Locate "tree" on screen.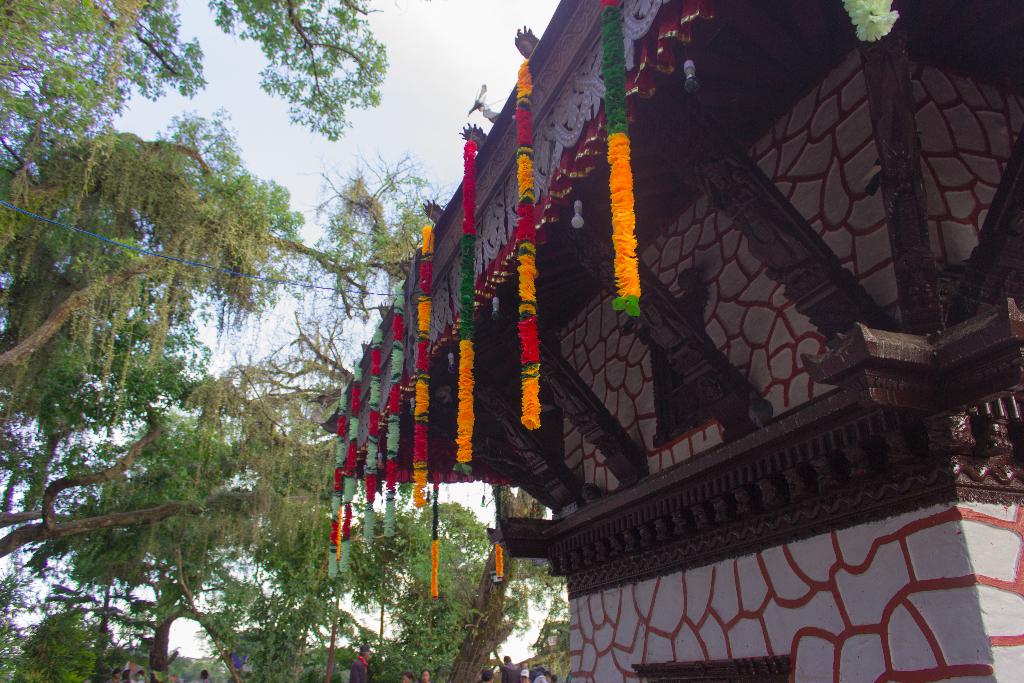
On screen at region(0, 103, 428, 493).
